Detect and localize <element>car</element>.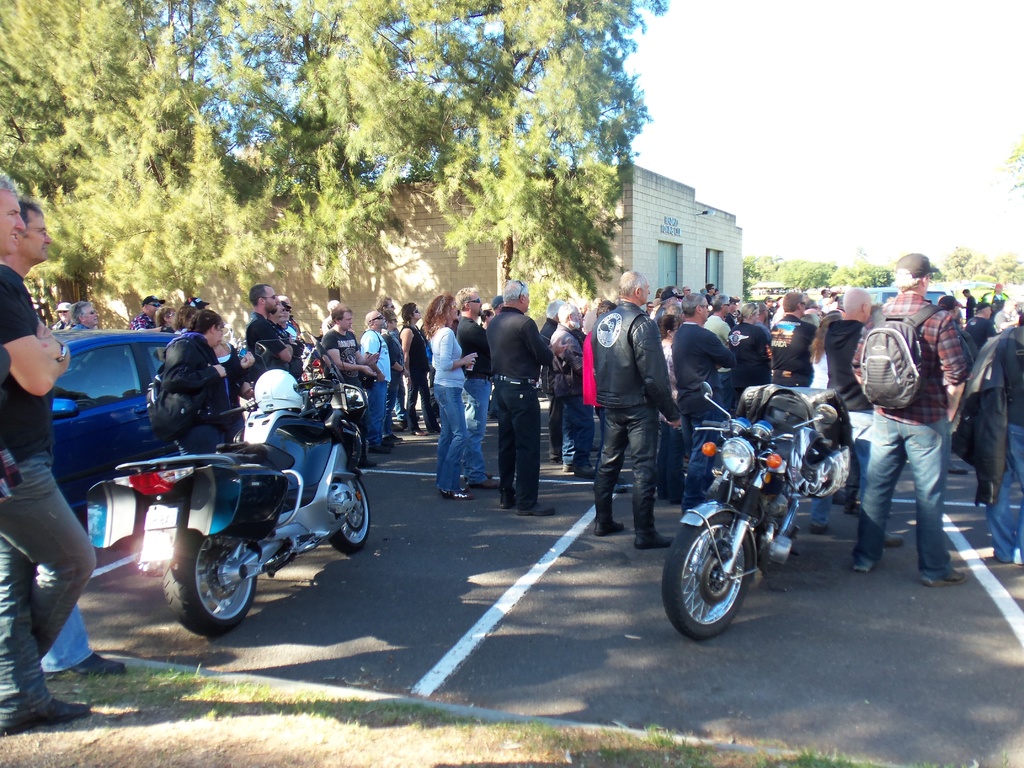
Localized at box(870, 282, 954, 310).
